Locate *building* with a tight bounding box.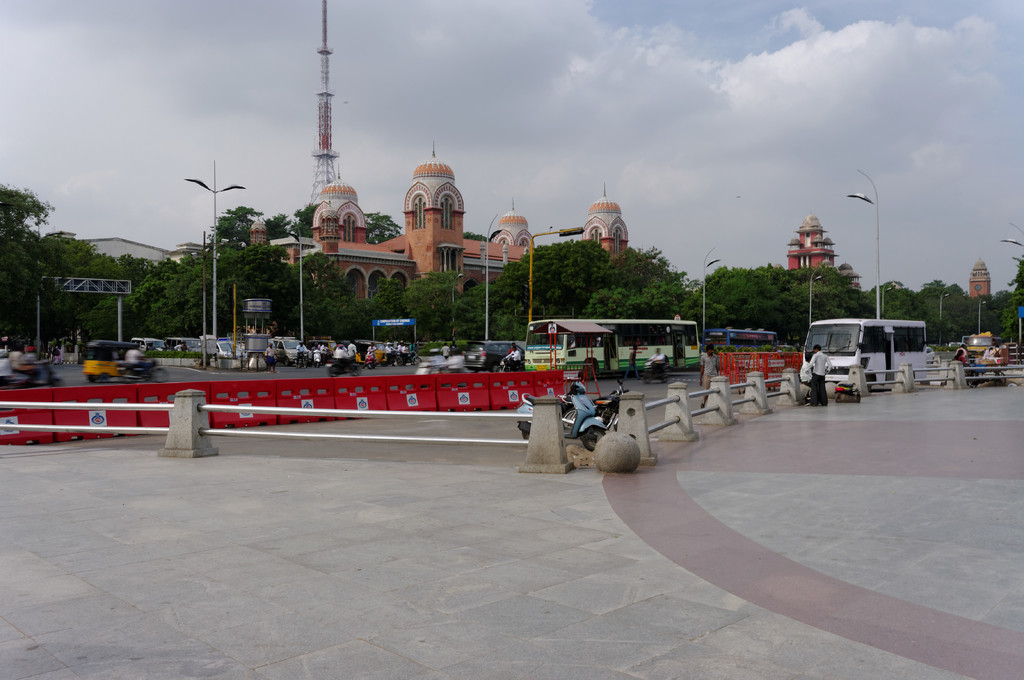
box(968, 256, 991, 299).
